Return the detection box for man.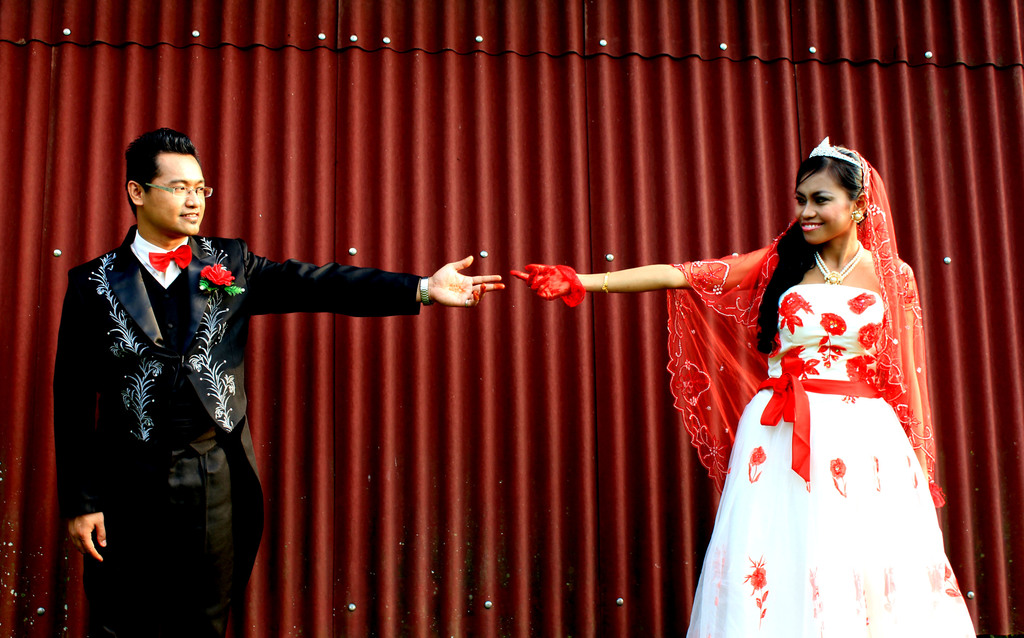
BBox(56, 124, 499, 637).
